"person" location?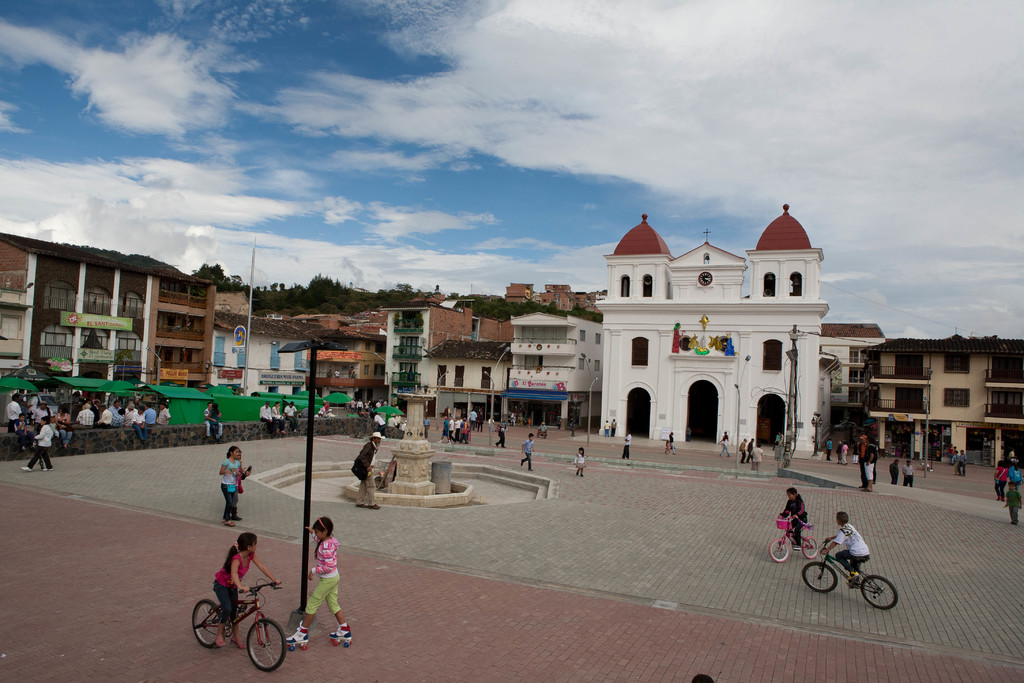
<box>950,452,957,471</box>
